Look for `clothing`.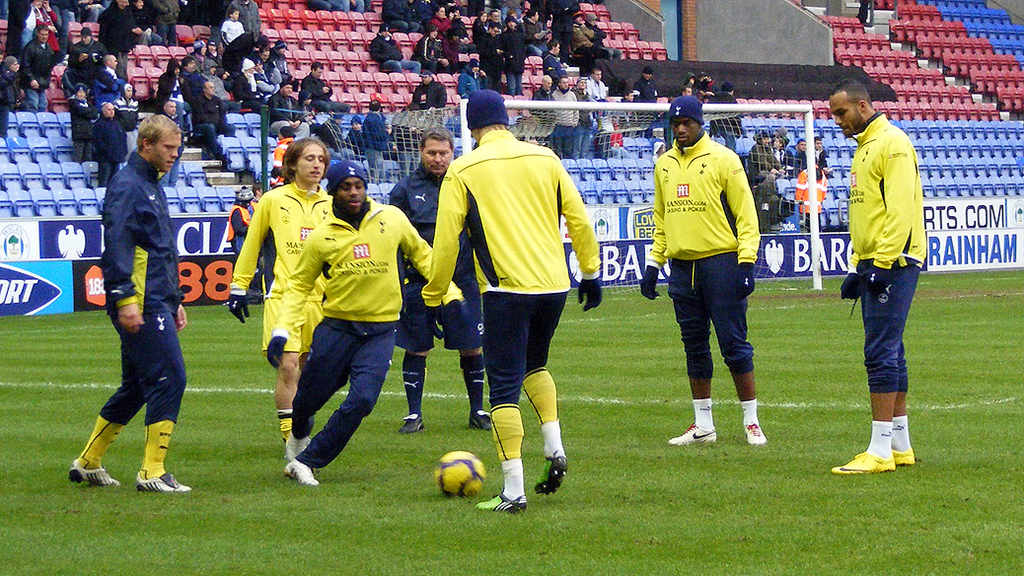
Found: x1=231 y1=180 x2=329 y2=357.
